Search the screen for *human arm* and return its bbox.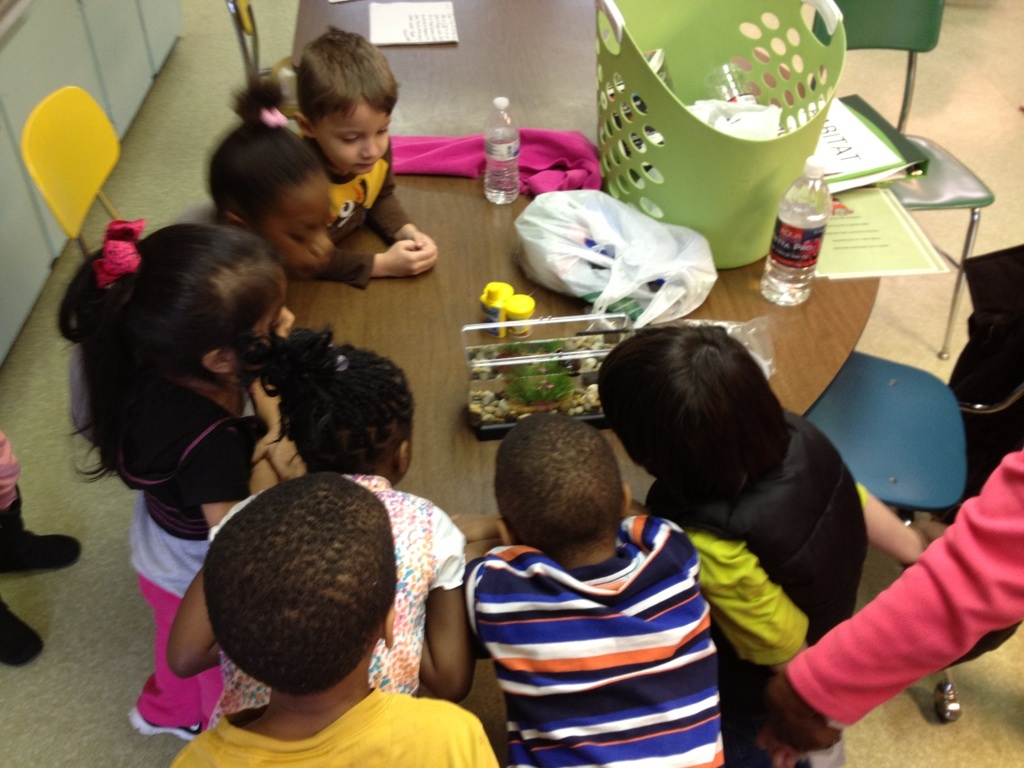
Found: detection(789, 497, 1011, 735).
